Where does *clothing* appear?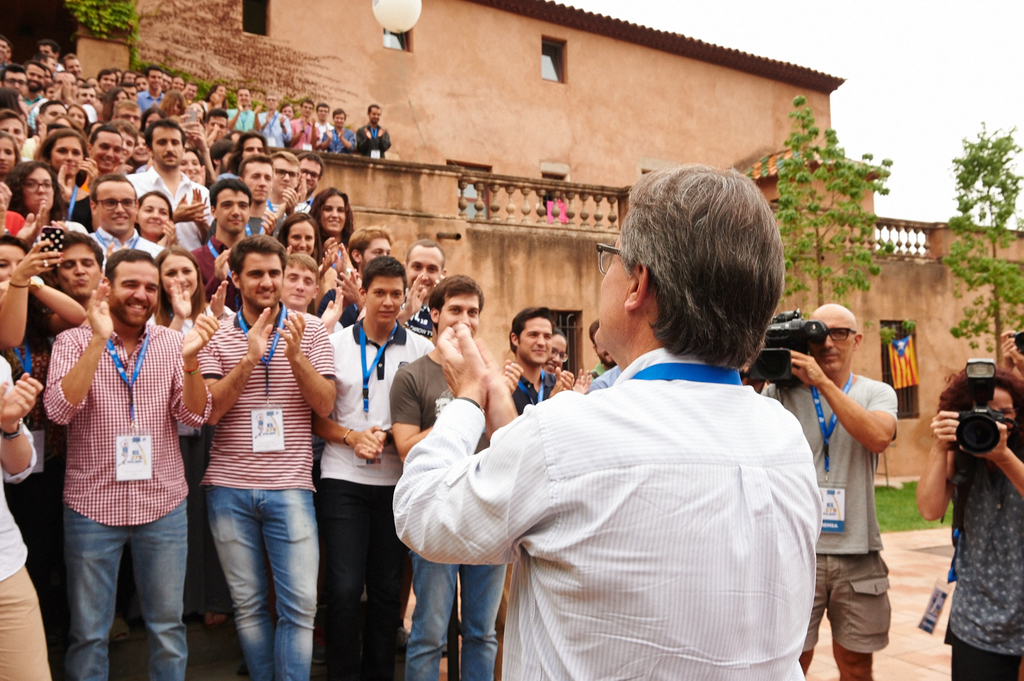
Appears at pyautogui.locateOnScreen(326, 225, 365, 276).
